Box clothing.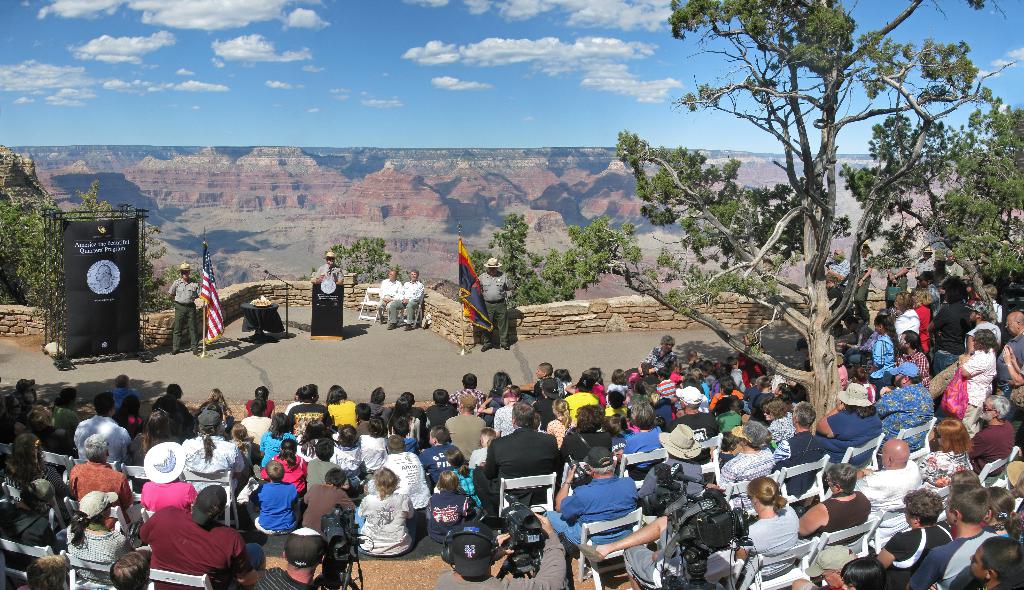
[169, 266, 204, 355].
